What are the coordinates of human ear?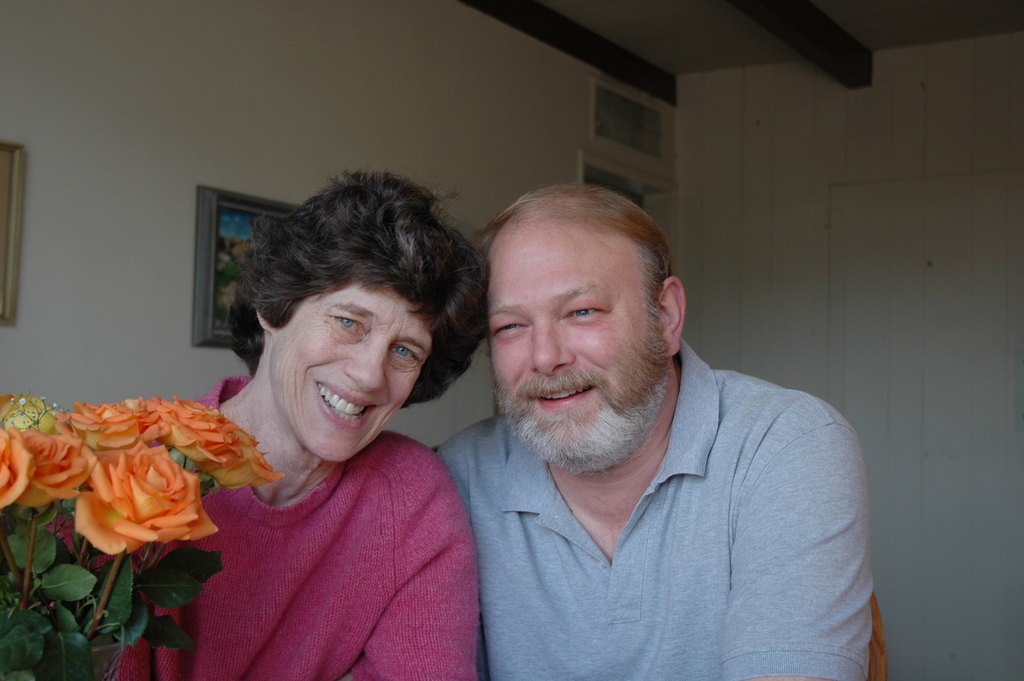
bbox=(257, 280, 278, 334).
